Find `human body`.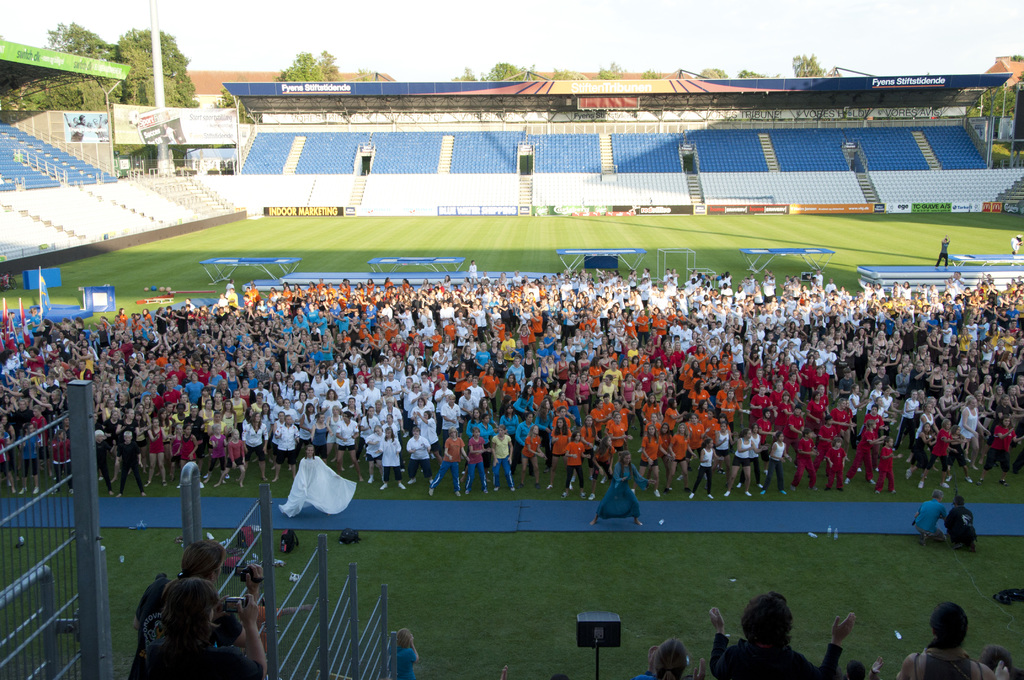
(x1=54, y1=410, x2=68, y2=482).
